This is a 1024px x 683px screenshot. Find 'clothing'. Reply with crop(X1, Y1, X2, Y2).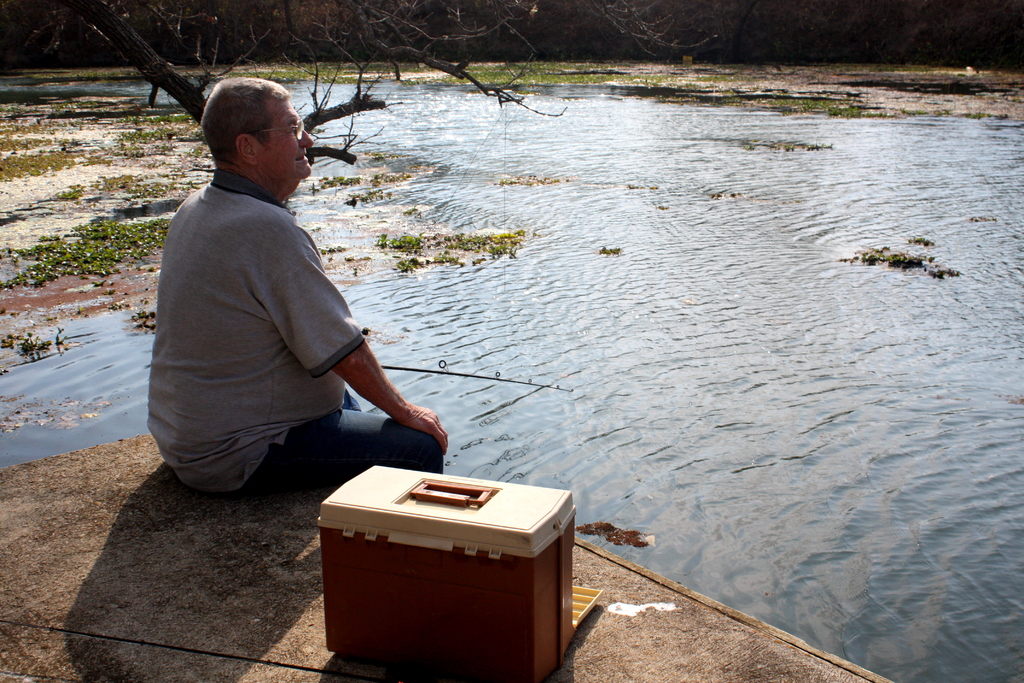
crop(134, 115, 424, 497).
